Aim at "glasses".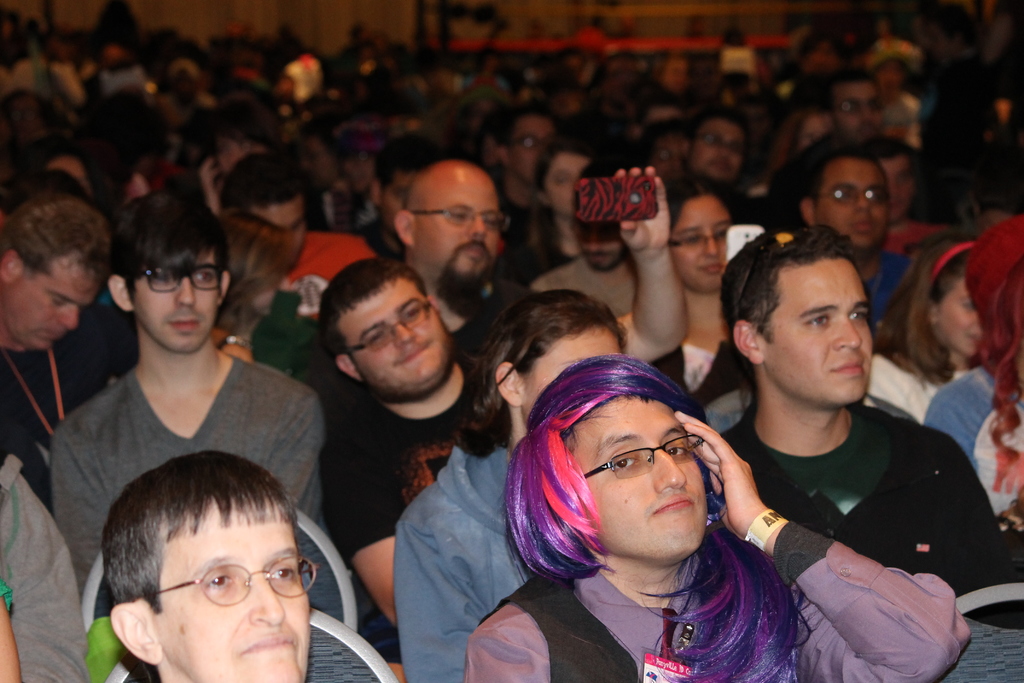
Aimed at locate(120, 263, 229, 297).
